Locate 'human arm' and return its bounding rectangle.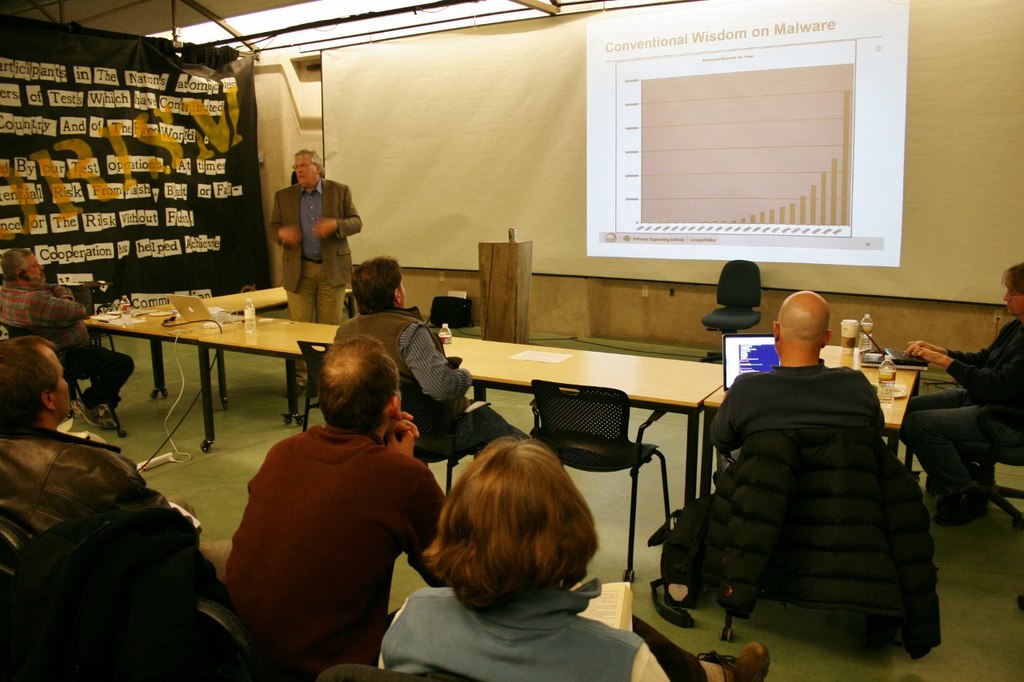
[702, 374, 744, 456].
